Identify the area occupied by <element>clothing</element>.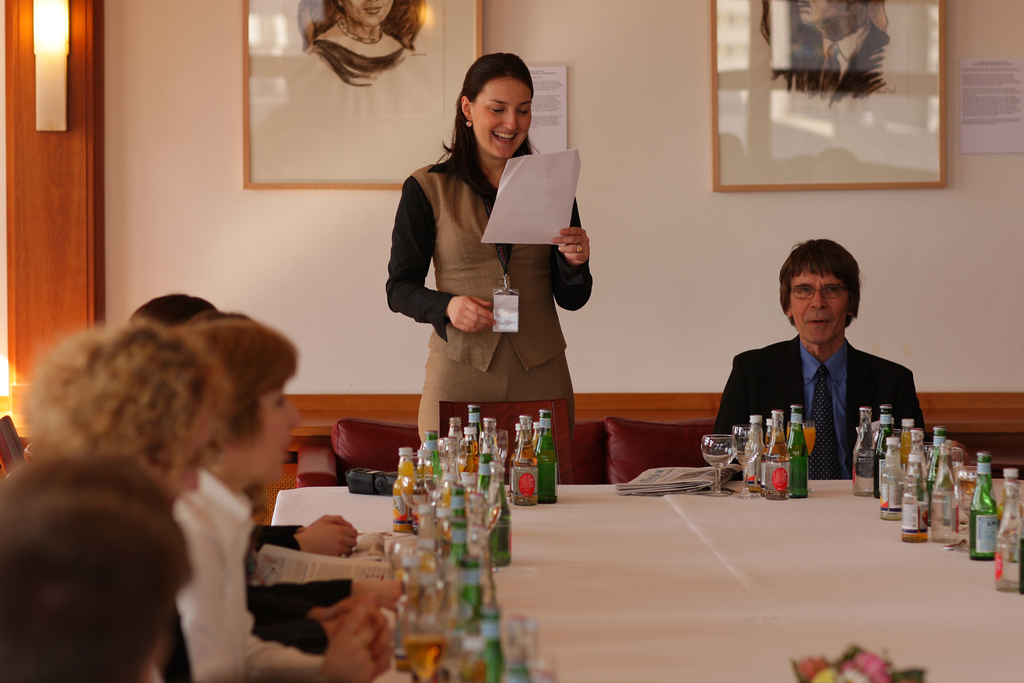
Area: x1=175, y1=473, x2=332, y2=682.
